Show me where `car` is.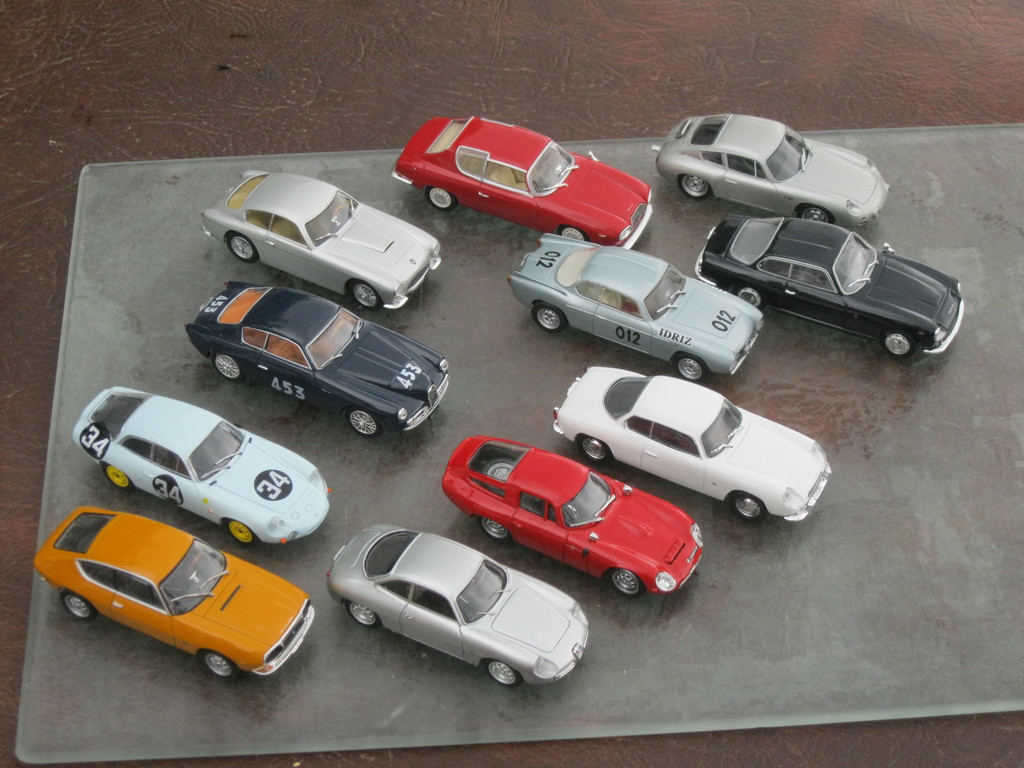
`car` is at l=497, t=223, r=769, b=375.
